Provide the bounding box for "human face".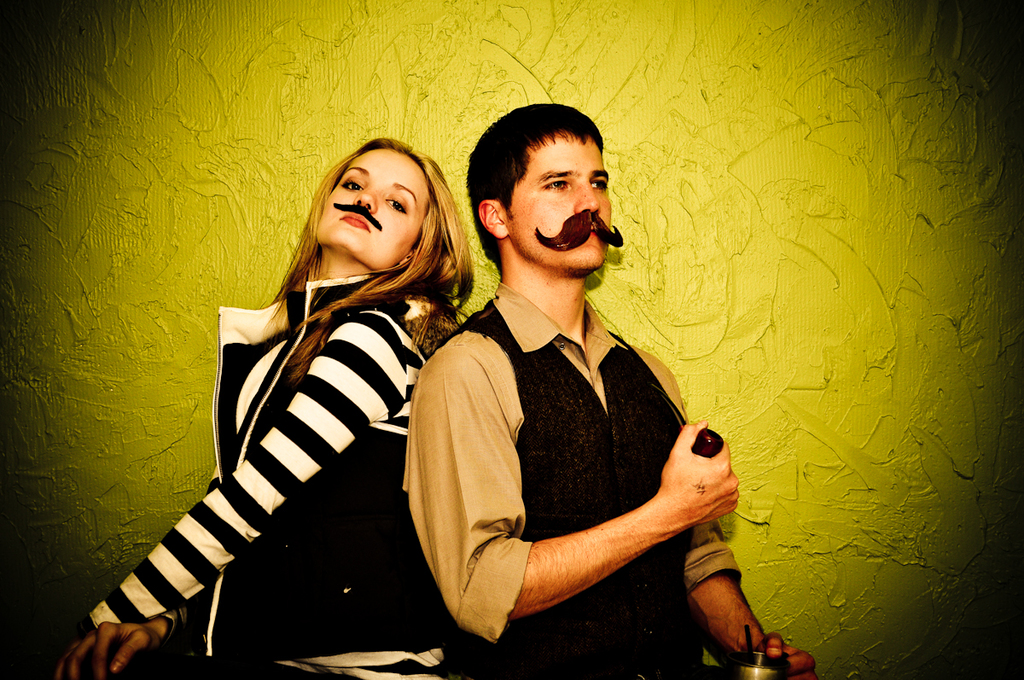
<bbox>318, 149, 427, 269</bbox>.
